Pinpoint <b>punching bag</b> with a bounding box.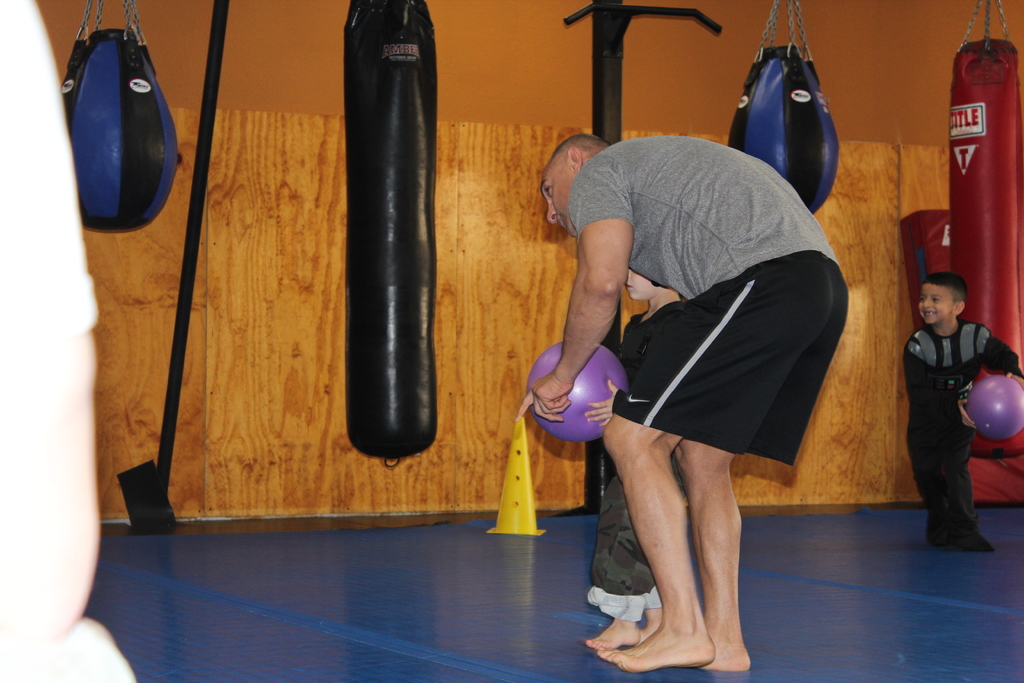
box(945, 31, 1023, 463).
